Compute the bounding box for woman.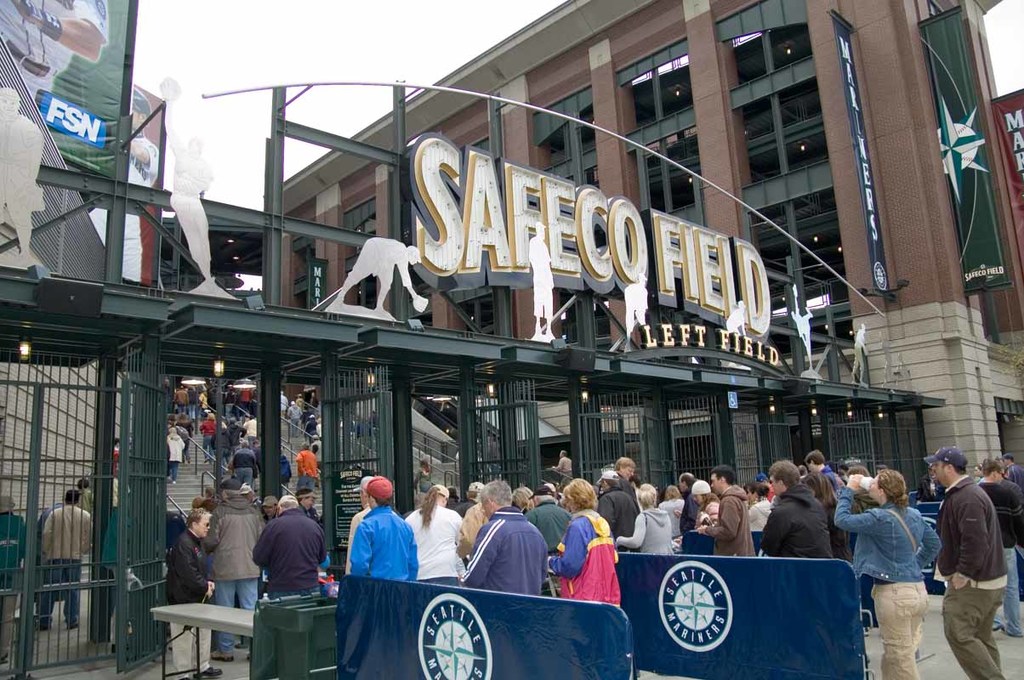
pyautogui.locateOnScreen(543, 475, 629, 615).
